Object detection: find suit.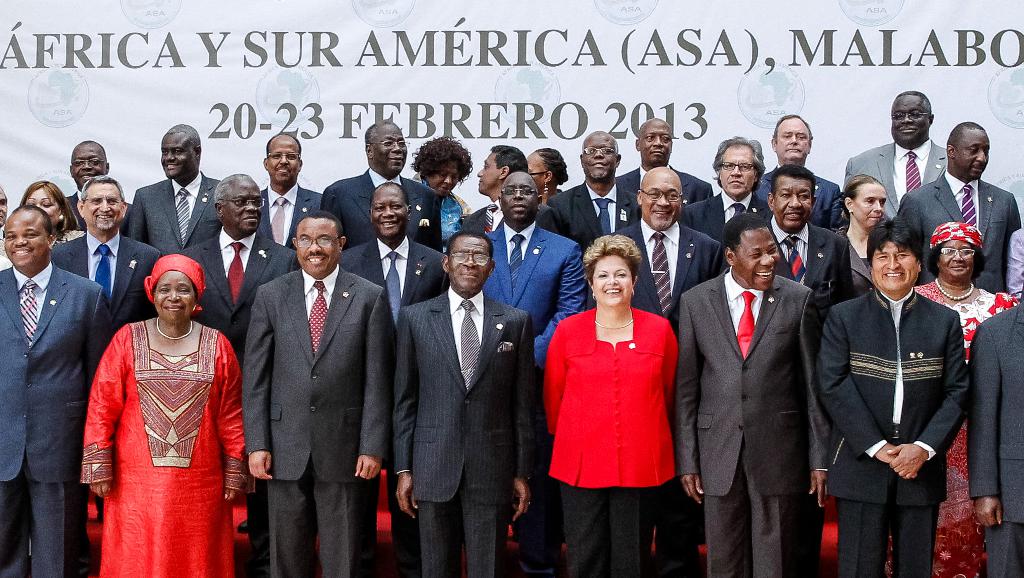
<box>486,220,593,577</box>.
